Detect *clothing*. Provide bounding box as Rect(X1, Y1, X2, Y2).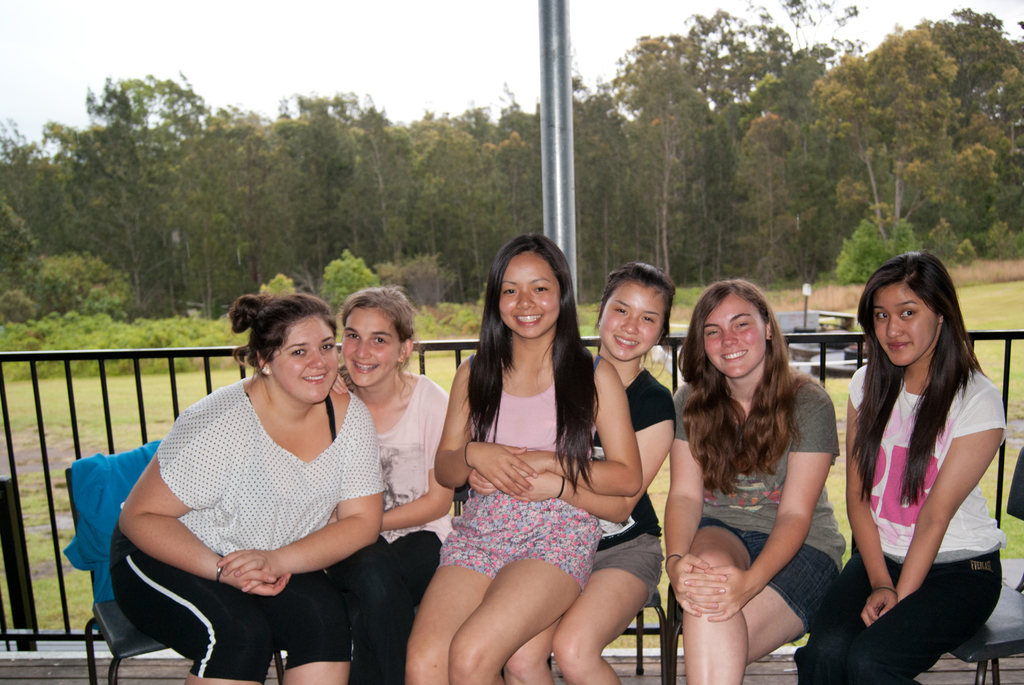
Rect(433, 352, 602, 594).
